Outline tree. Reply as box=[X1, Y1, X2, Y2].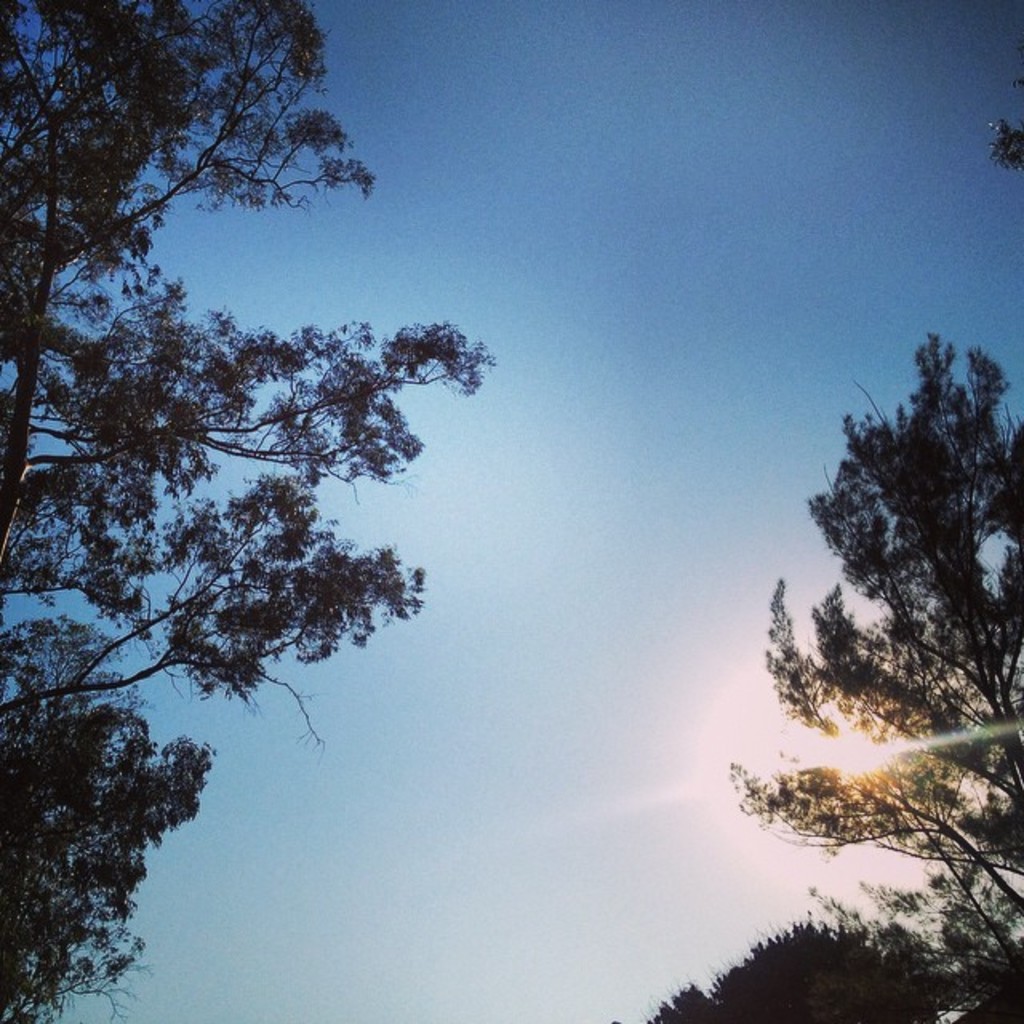
box=[645, 922, 947, 1022].
